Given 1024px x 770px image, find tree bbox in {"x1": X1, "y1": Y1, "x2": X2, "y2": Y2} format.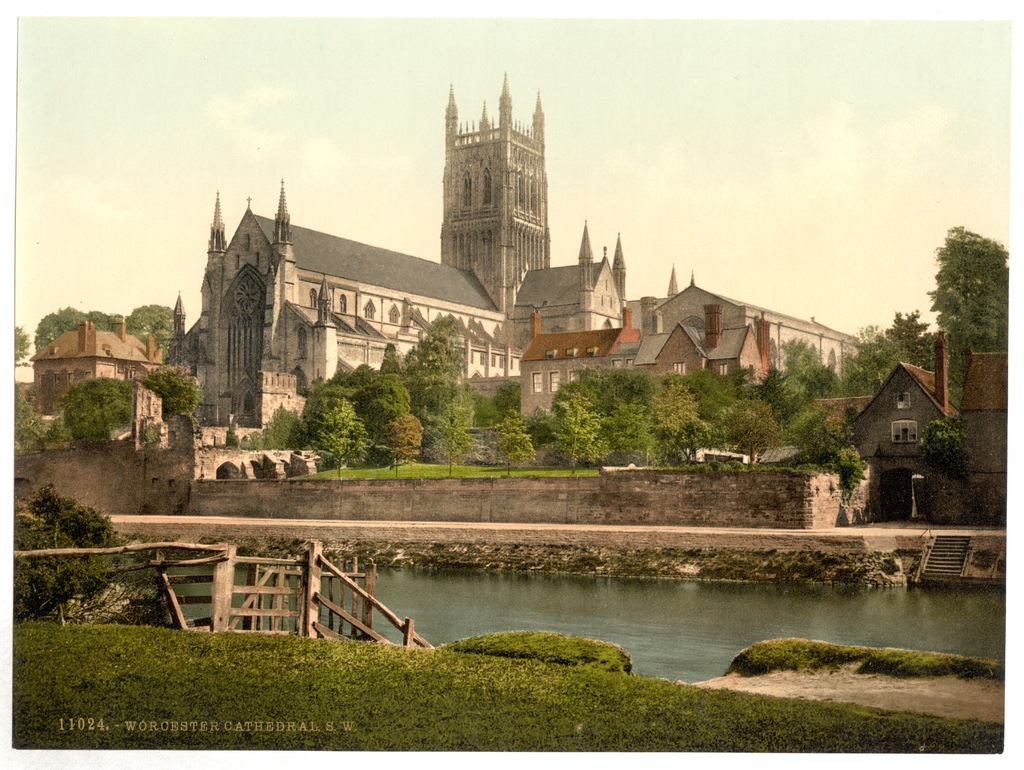
{"x1": 493, "y1": 376, "x2": 524, "y2": 416}.
